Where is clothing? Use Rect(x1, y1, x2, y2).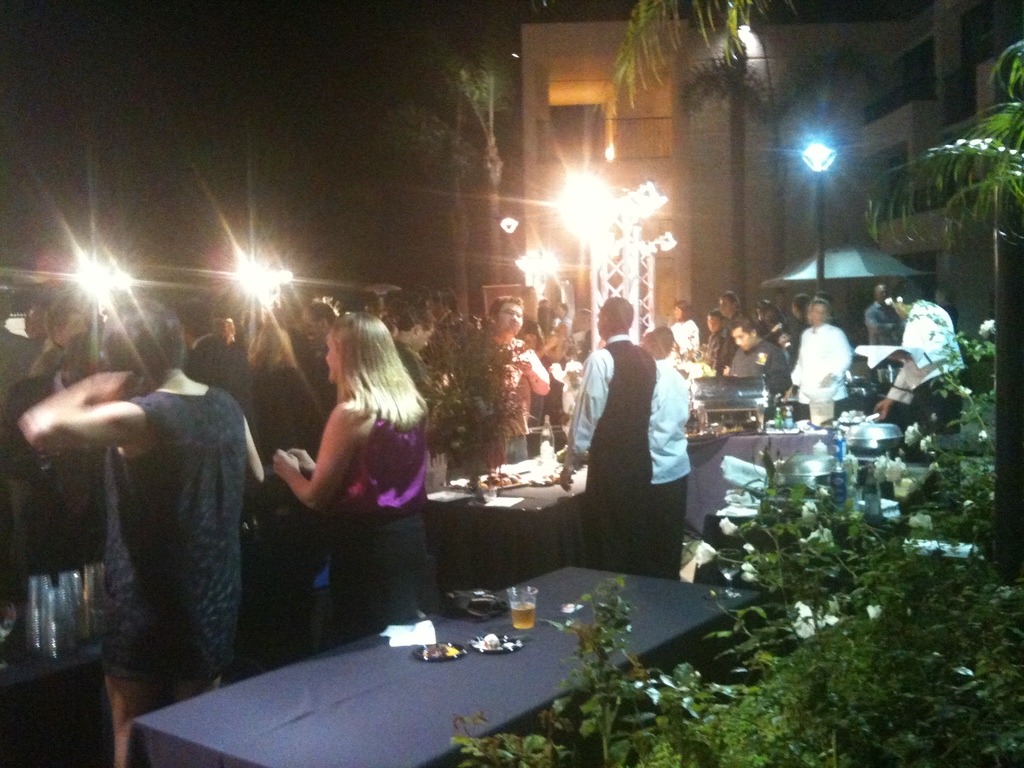
Rect(518, 322, 576, 454).
